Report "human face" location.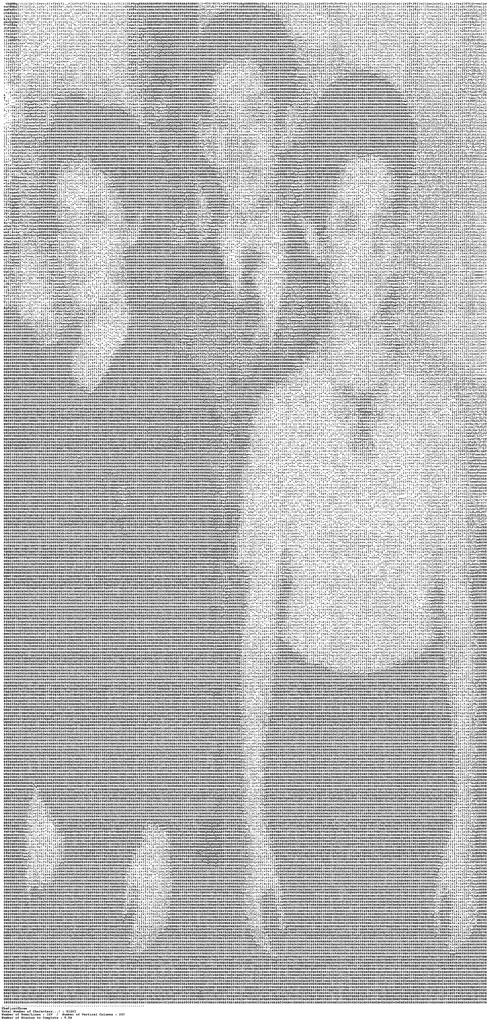
Report: <region>327, 153, 394, 319</region>.
